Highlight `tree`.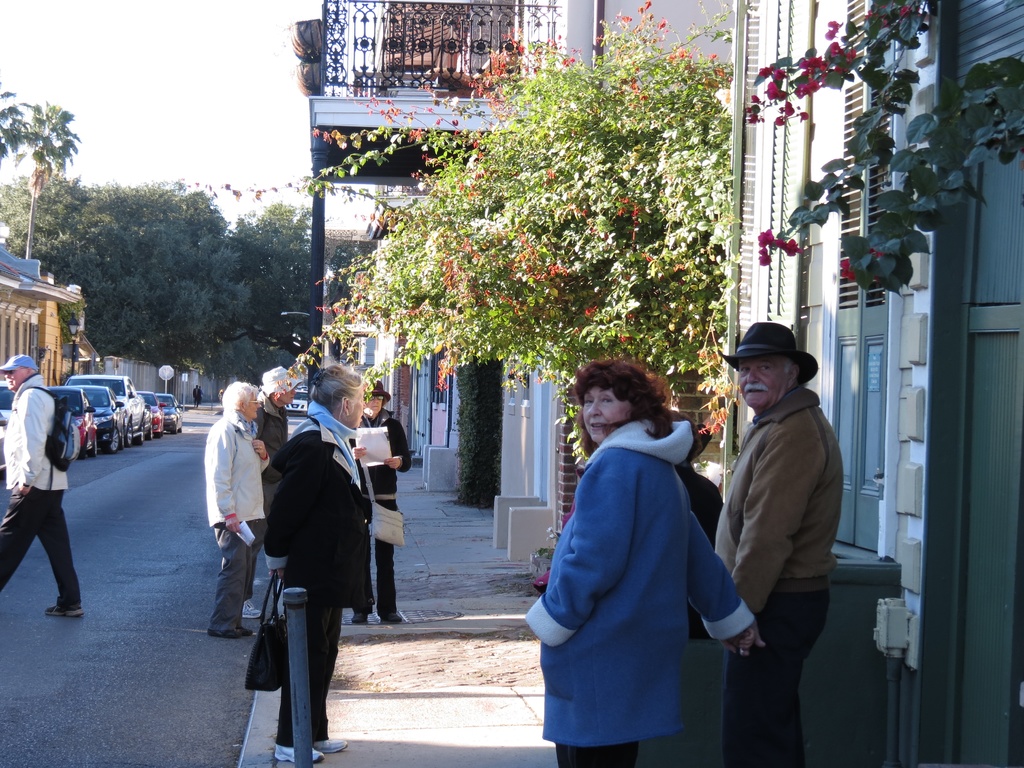
Highlighted region: l=0, t=77, r=29, b=165.
